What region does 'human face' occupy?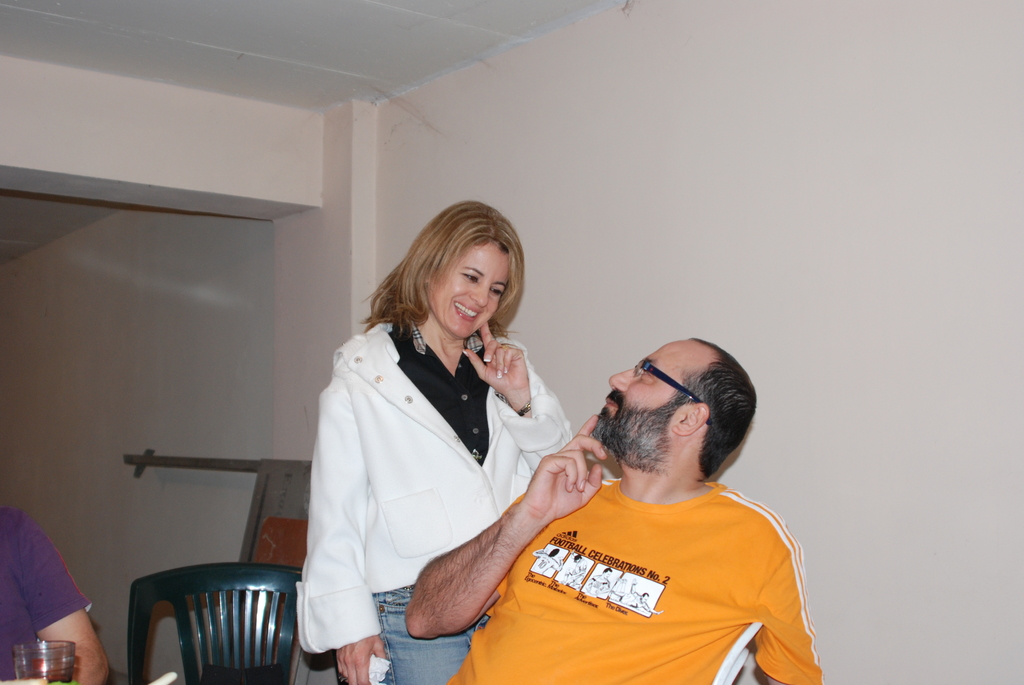
<box>424,242,510,340</box>.
